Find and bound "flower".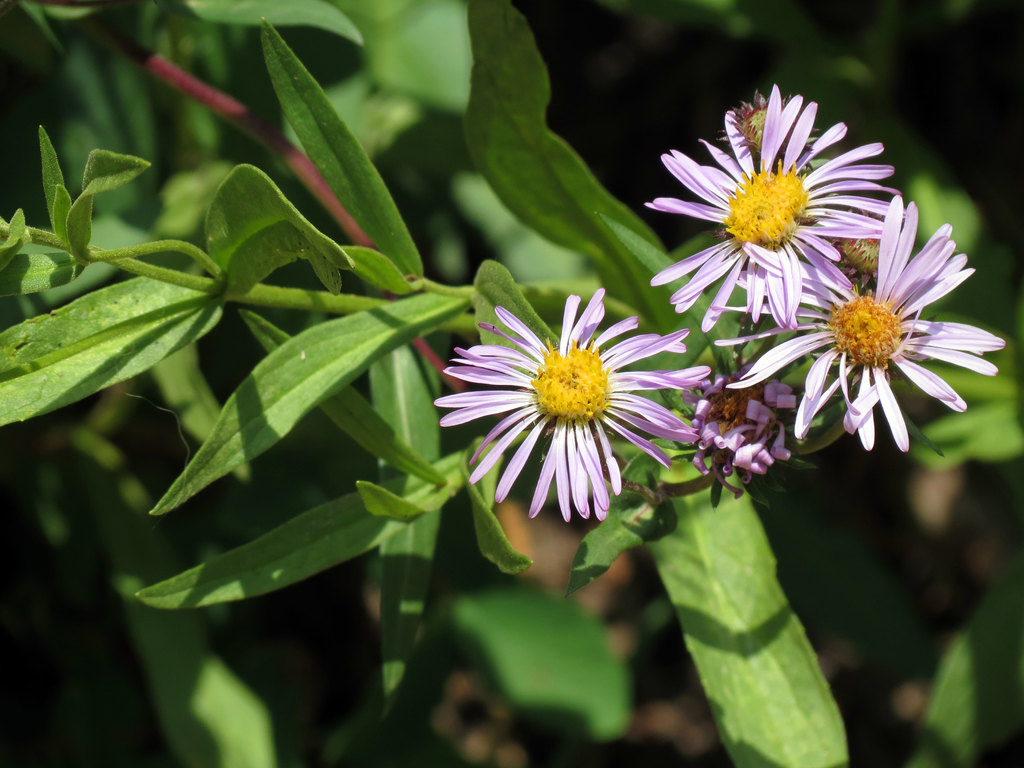
Bound: {"left": 647, "top": 85, "right": 914, "bottom": 335}.
